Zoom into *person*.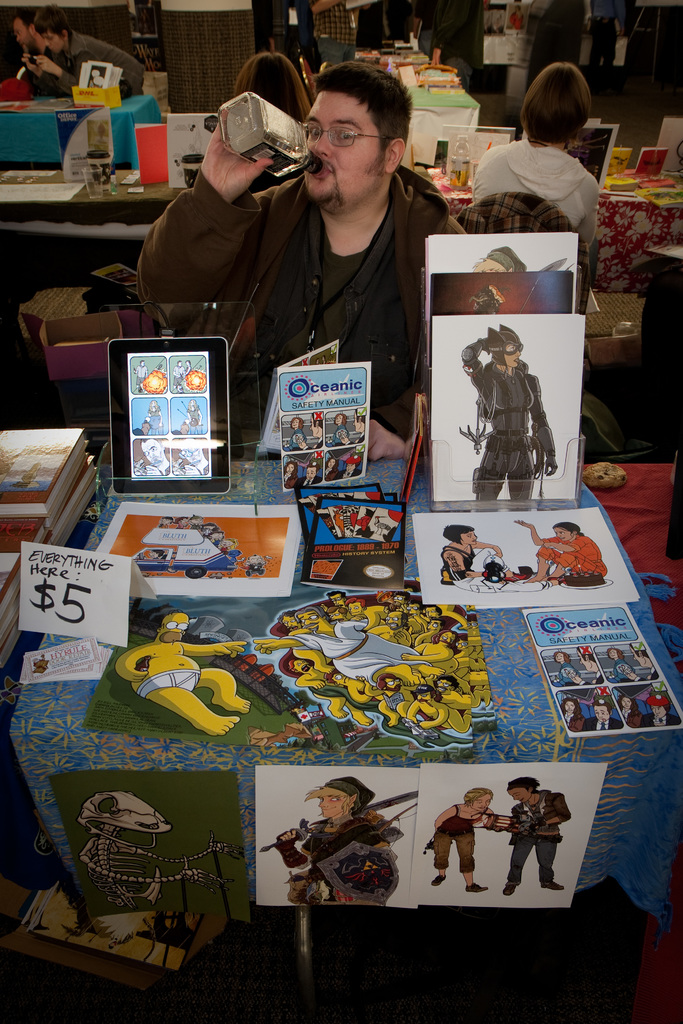
Zoom target: {"x1": 134, "y1": 66, "x2": 461, "y2": 456}.
